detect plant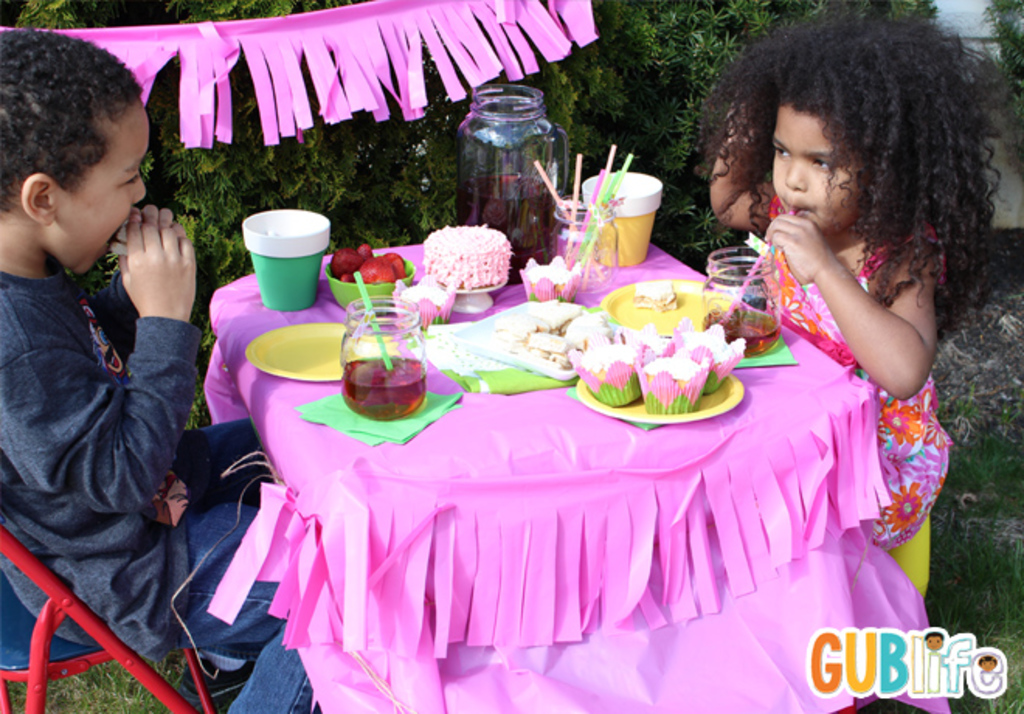
rect(926, 368, 1022, 712)
